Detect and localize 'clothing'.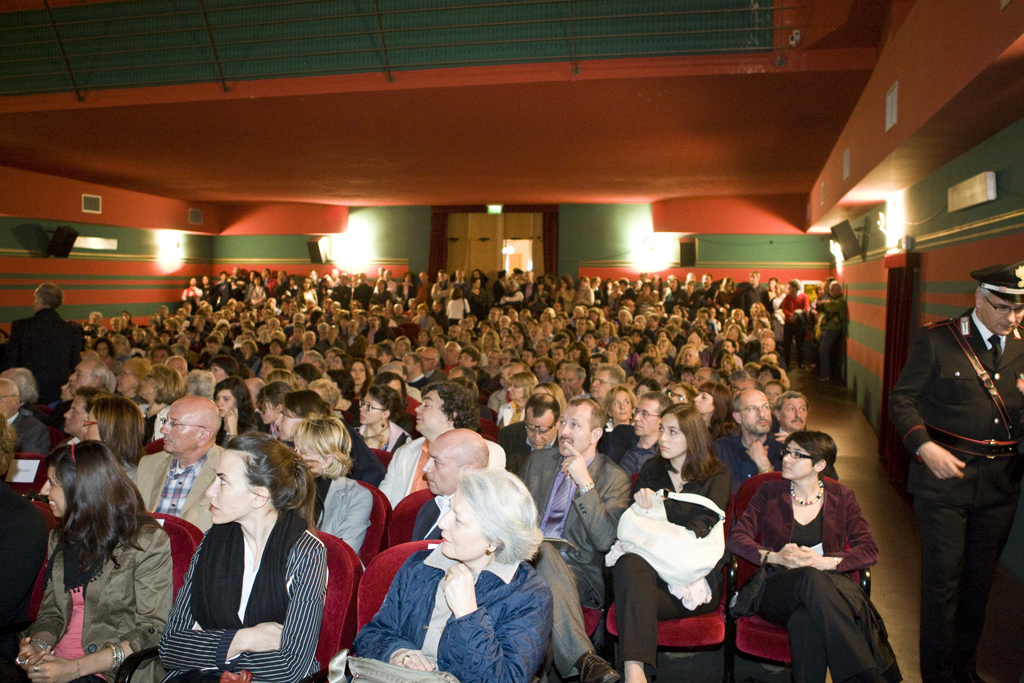
Localized at (left=715, top=431, right=789, bottom=478).
